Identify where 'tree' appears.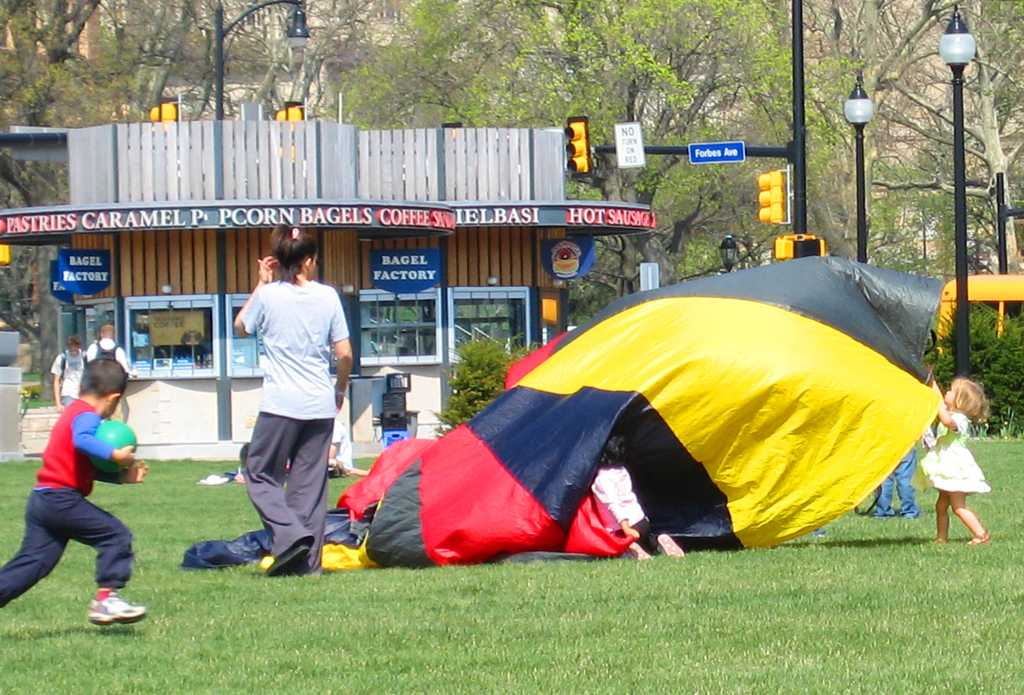
Appears at {"x1": 863, "y1": 0, "x2": 1023, "y2": 275}.
